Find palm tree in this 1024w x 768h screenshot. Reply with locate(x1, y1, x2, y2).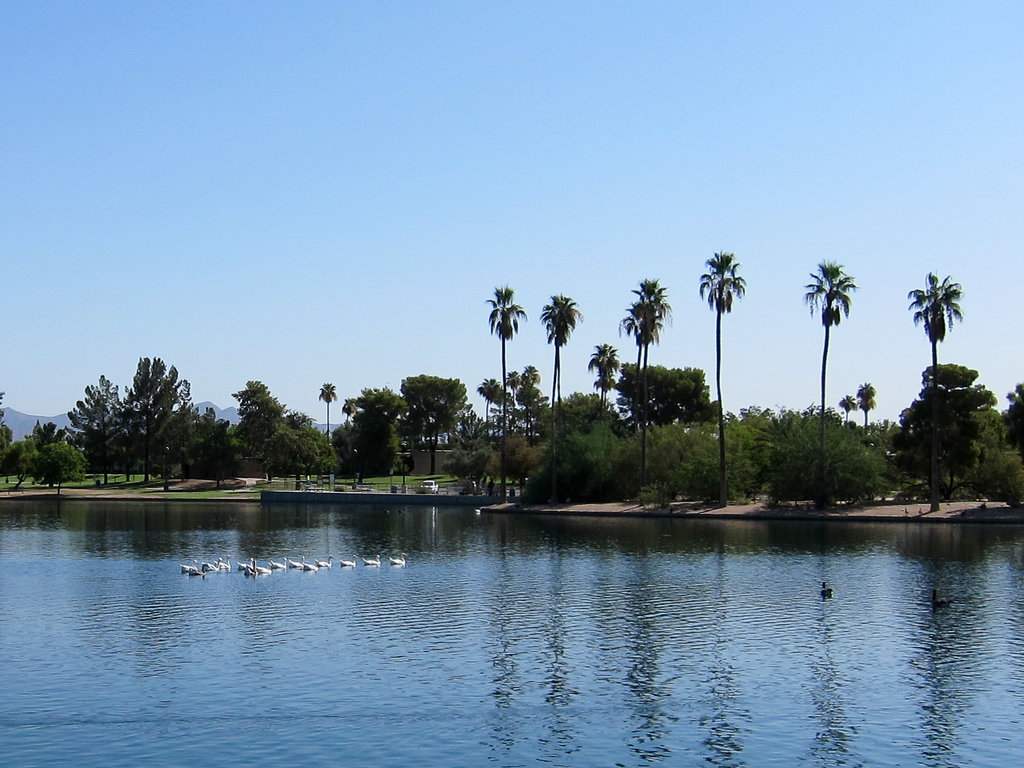
locate(537, 293, 584, 407).
